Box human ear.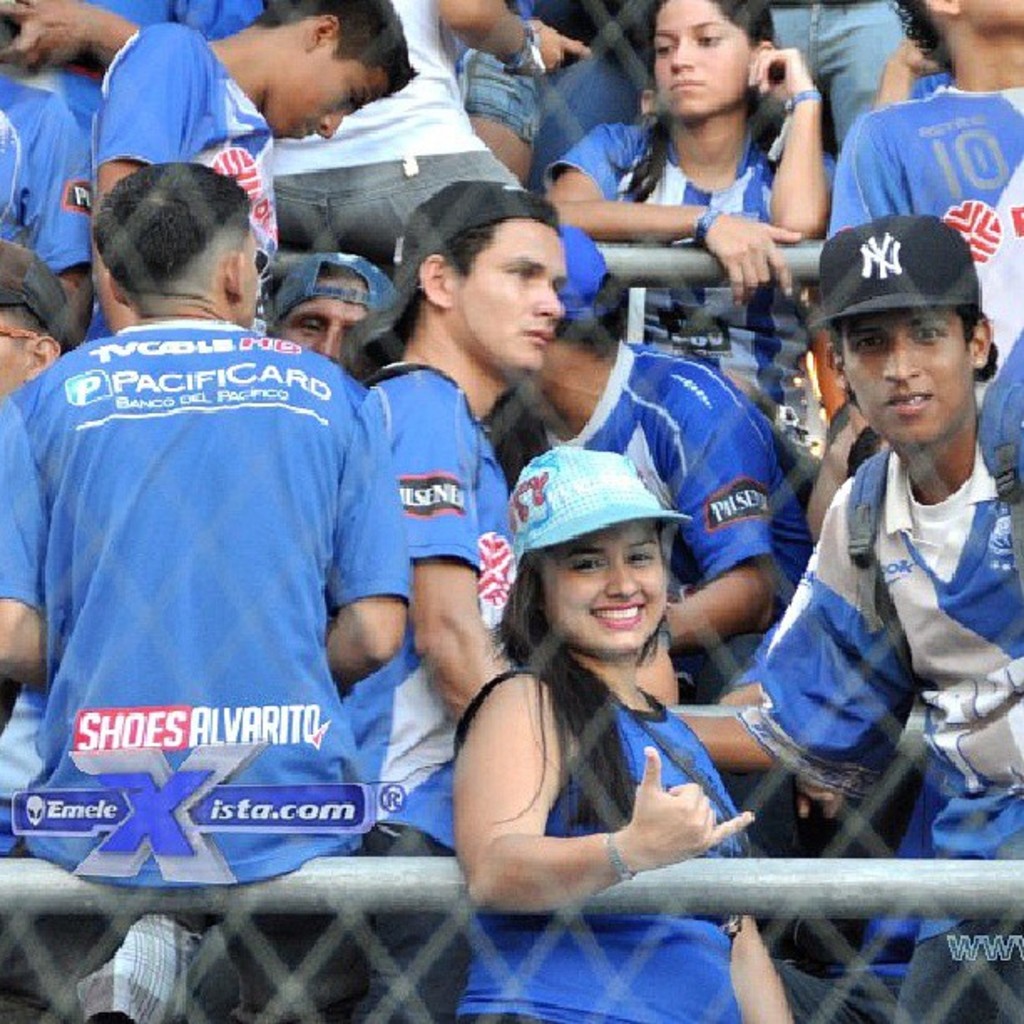
28, 335, 62, 381.
